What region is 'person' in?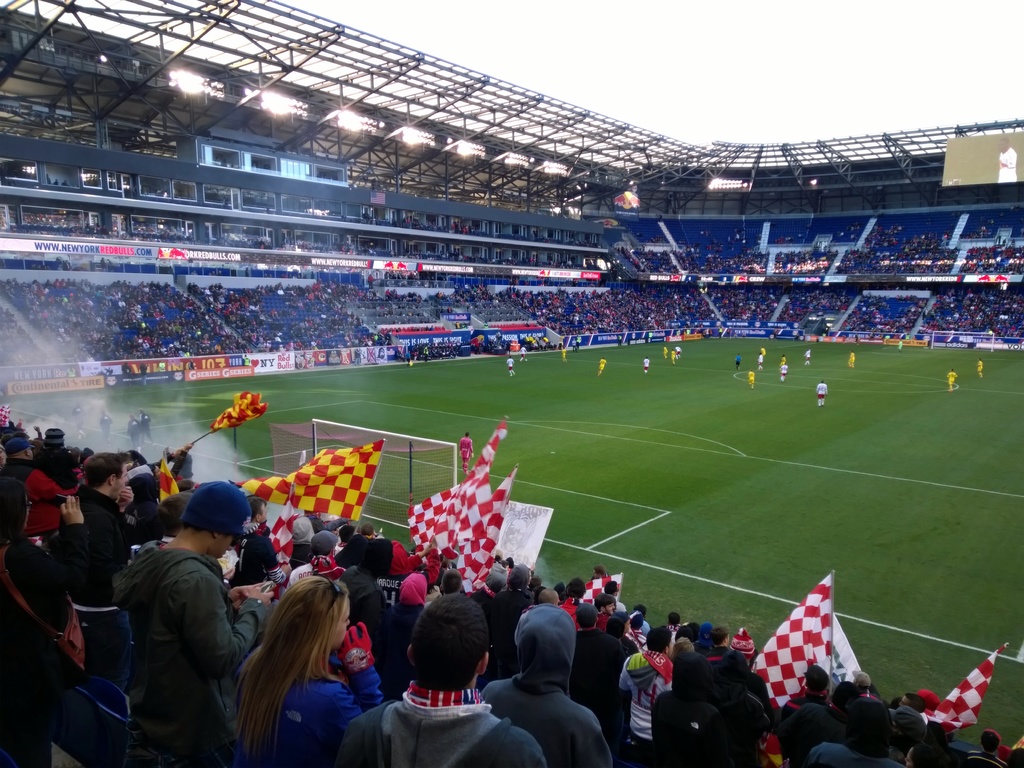
112/506/238/767.
